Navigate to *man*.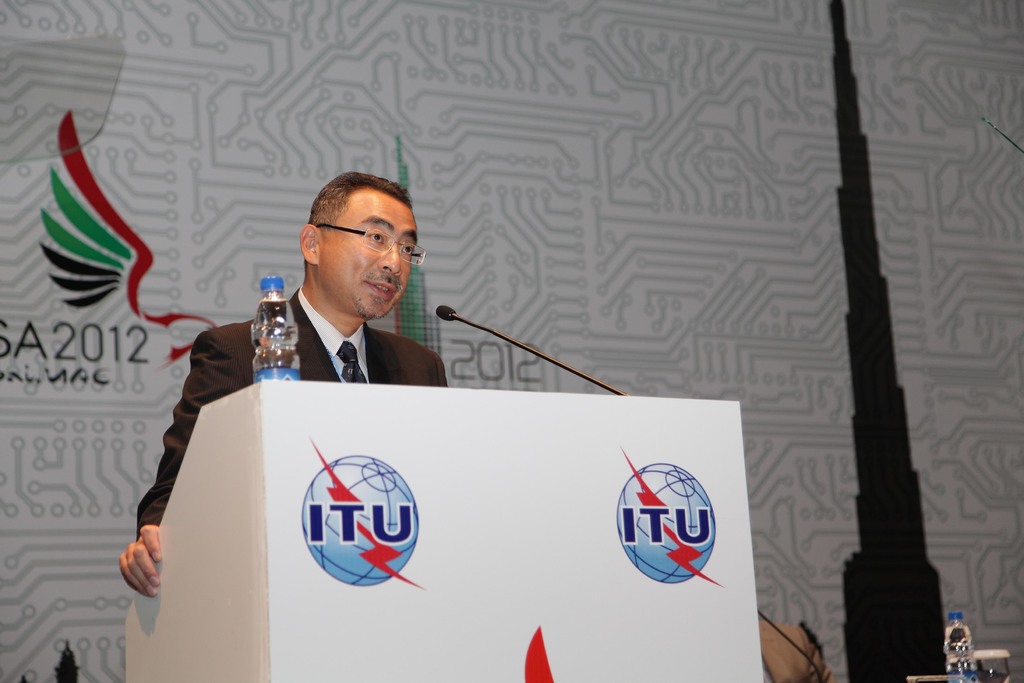
Navigation target: BBox(115, 168, 452, 600).
